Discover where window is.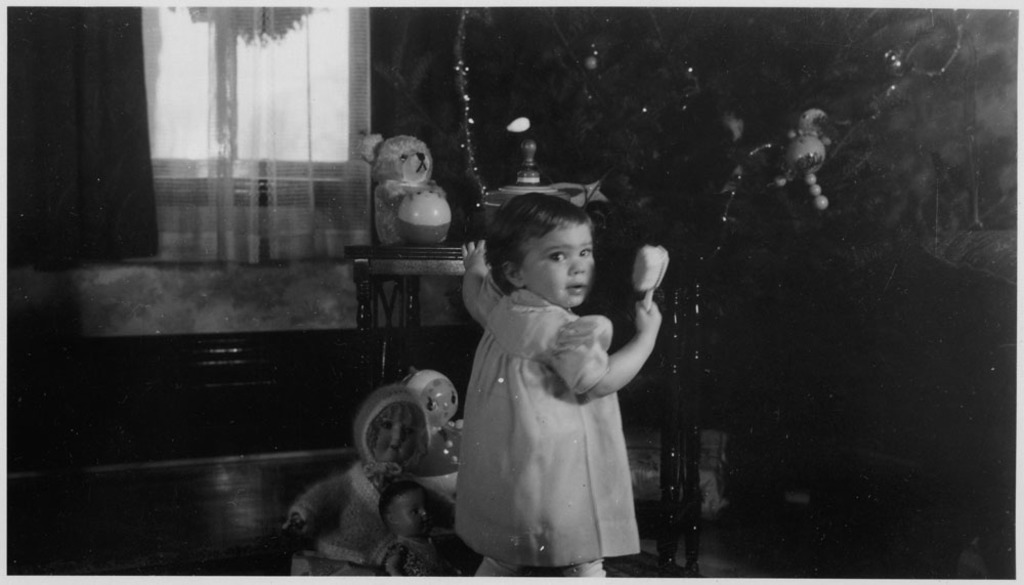
Discovered at 141 0 366 259.
